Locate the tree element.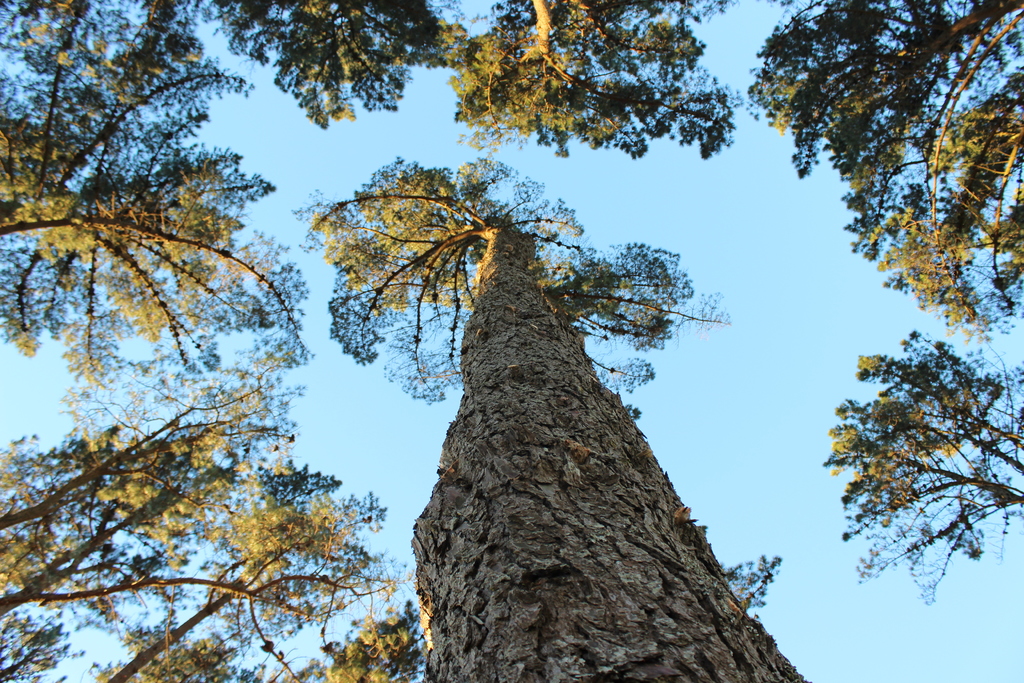
Element bbox: bbox=[745, 0, 1023, 345].
